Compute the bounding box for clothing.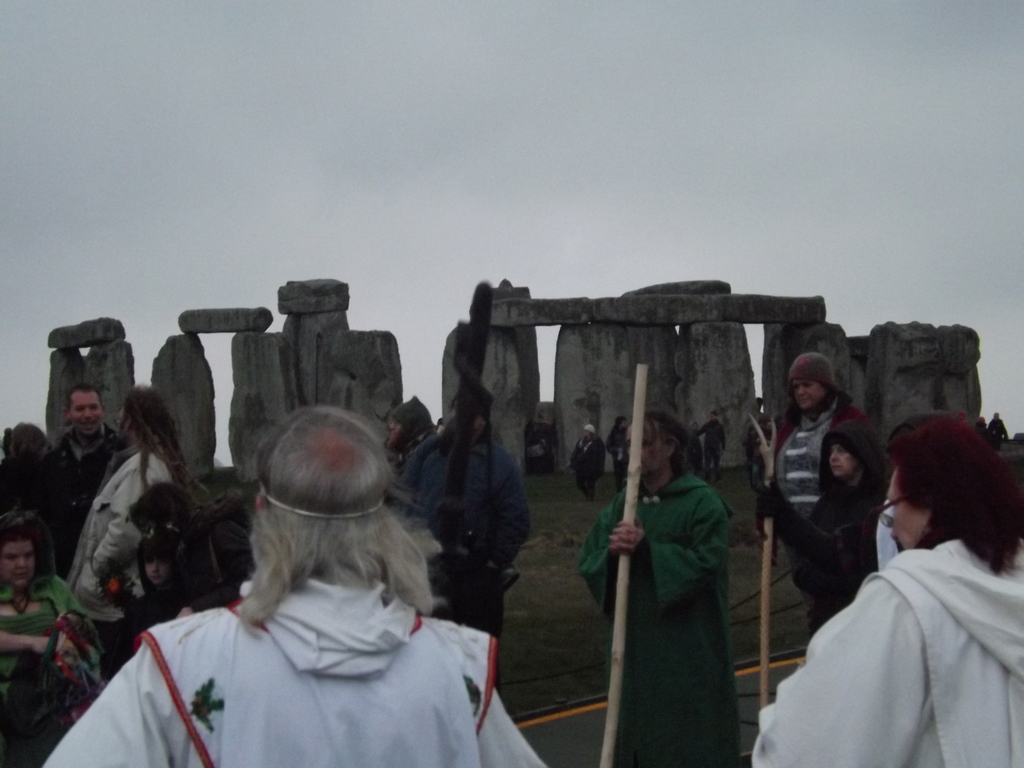
(left=36, top=569, right=556, bottom=767).
